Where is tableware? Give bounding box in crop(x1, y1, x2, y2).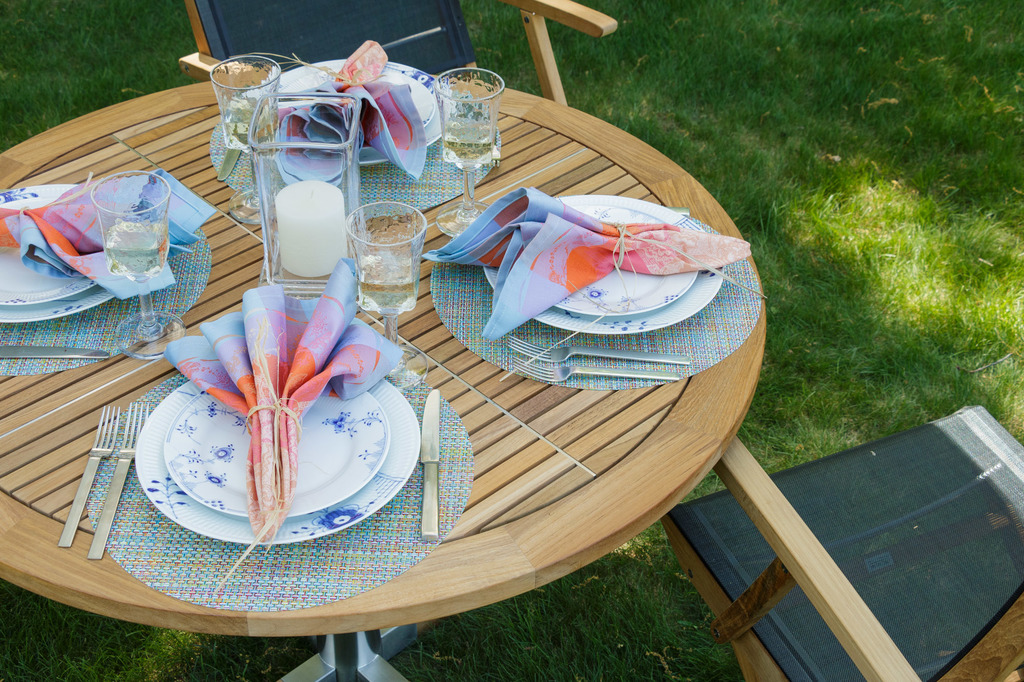
crop(0, 198, 100, 305).
